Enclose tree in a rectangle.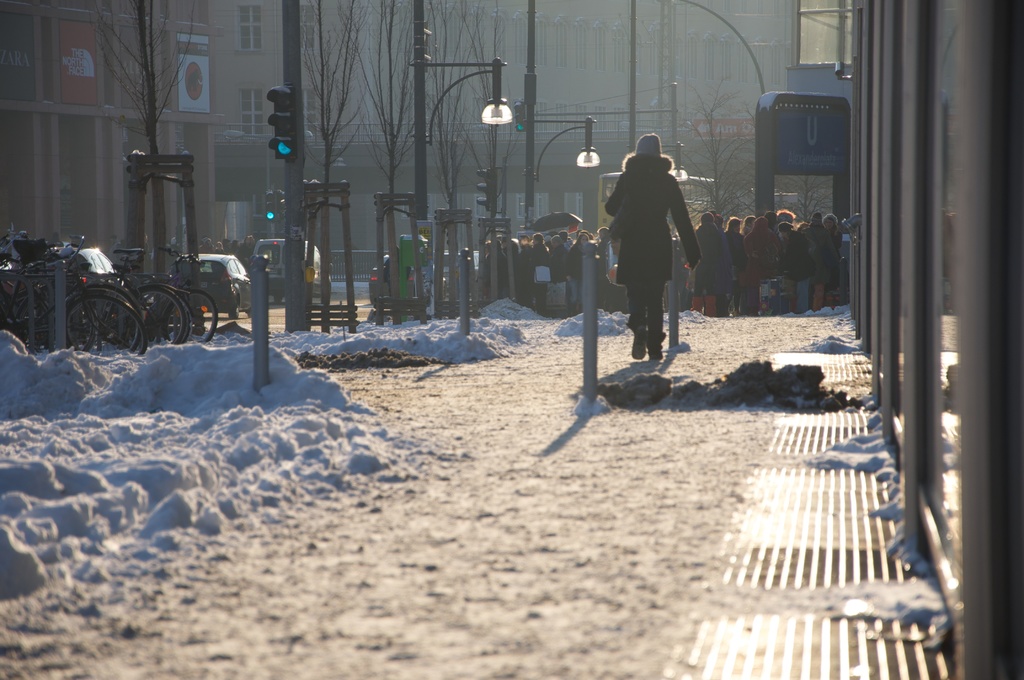
box=[340, 0, 436, 325].
